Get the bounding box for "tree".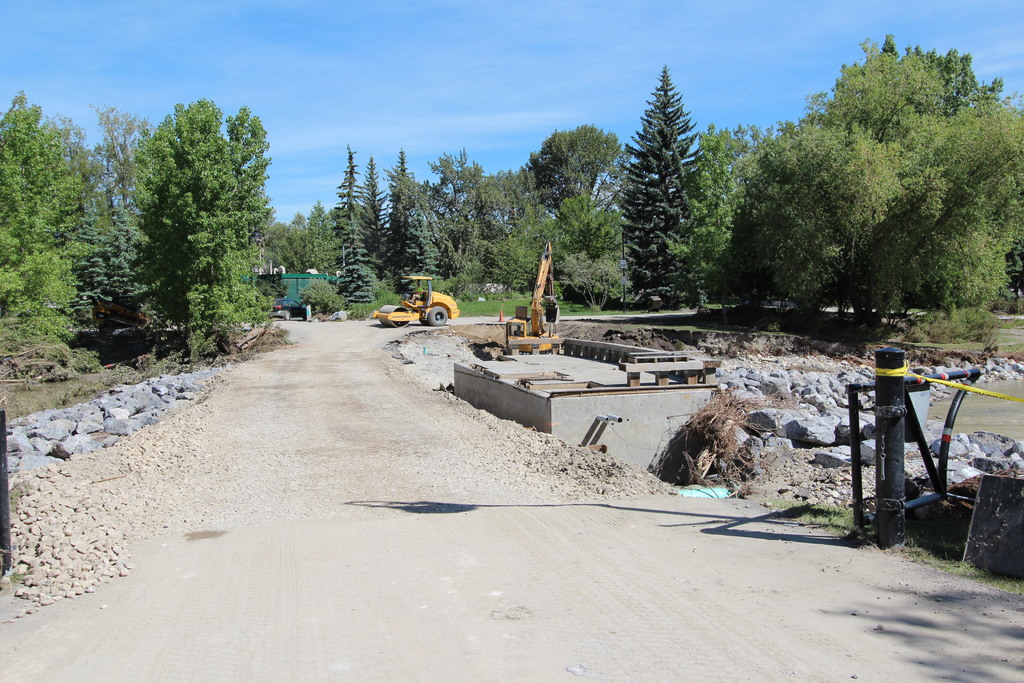
detection(262, 222, 301, 271).
